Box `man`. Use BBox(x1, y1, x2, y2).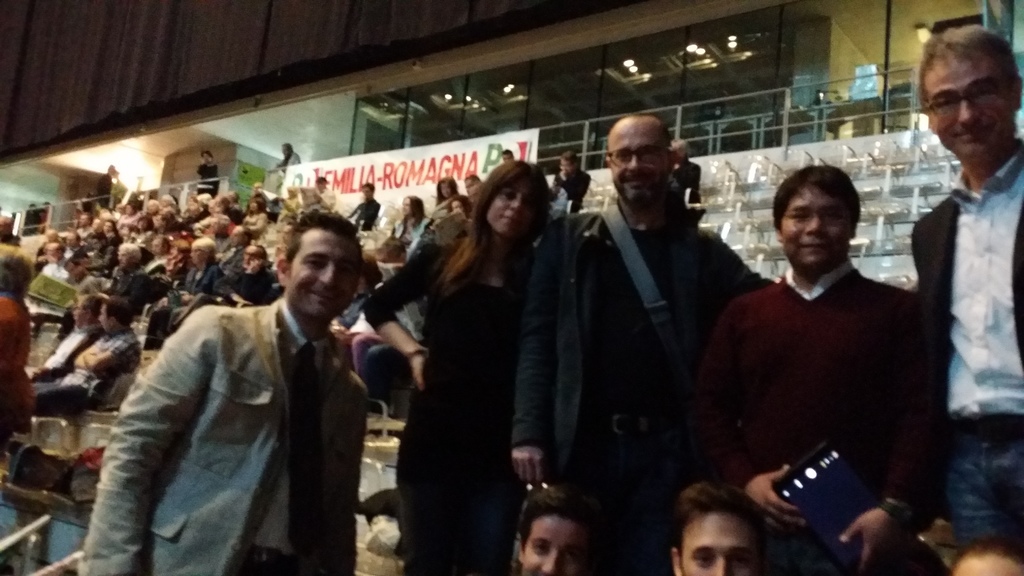
BBox(551, 148, 593, 214).
